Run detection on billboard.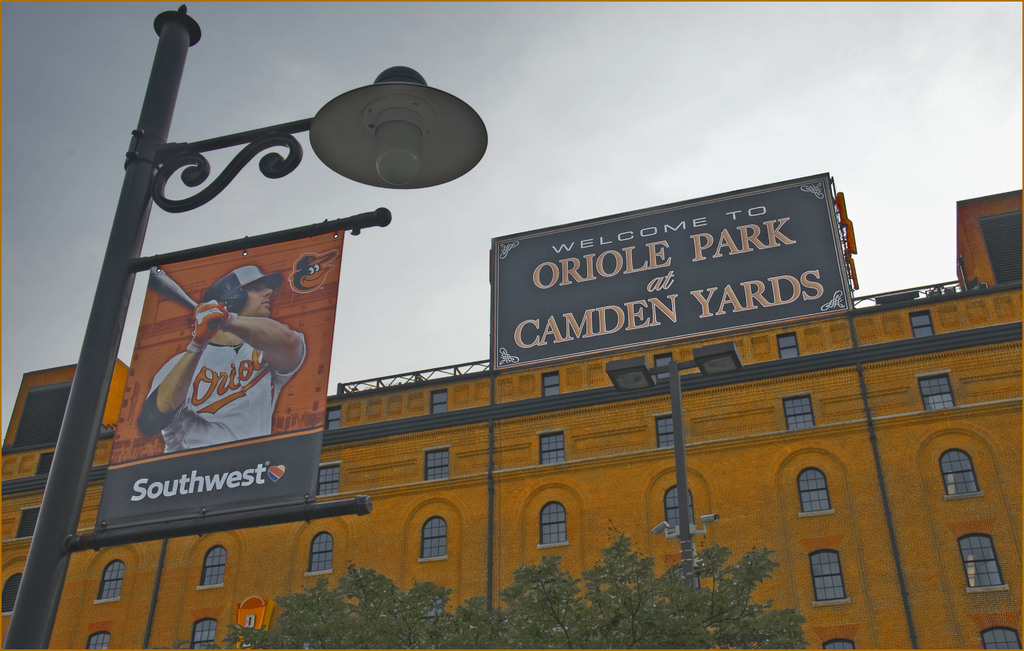
Result: 93 230 344 529.
